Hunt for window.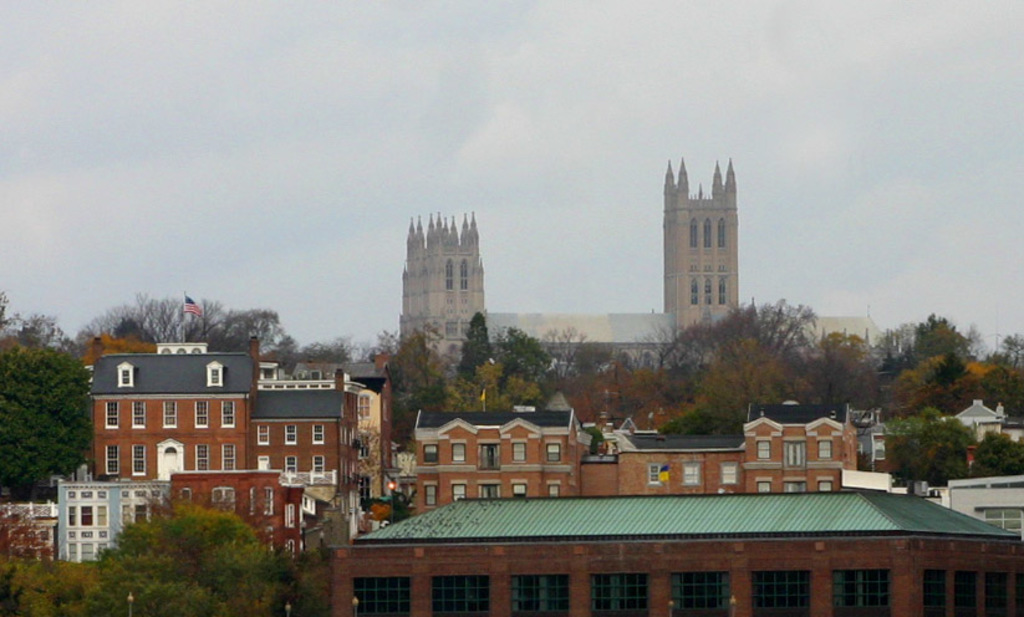
Hunted down at locate(478, 439, 498, 473).
